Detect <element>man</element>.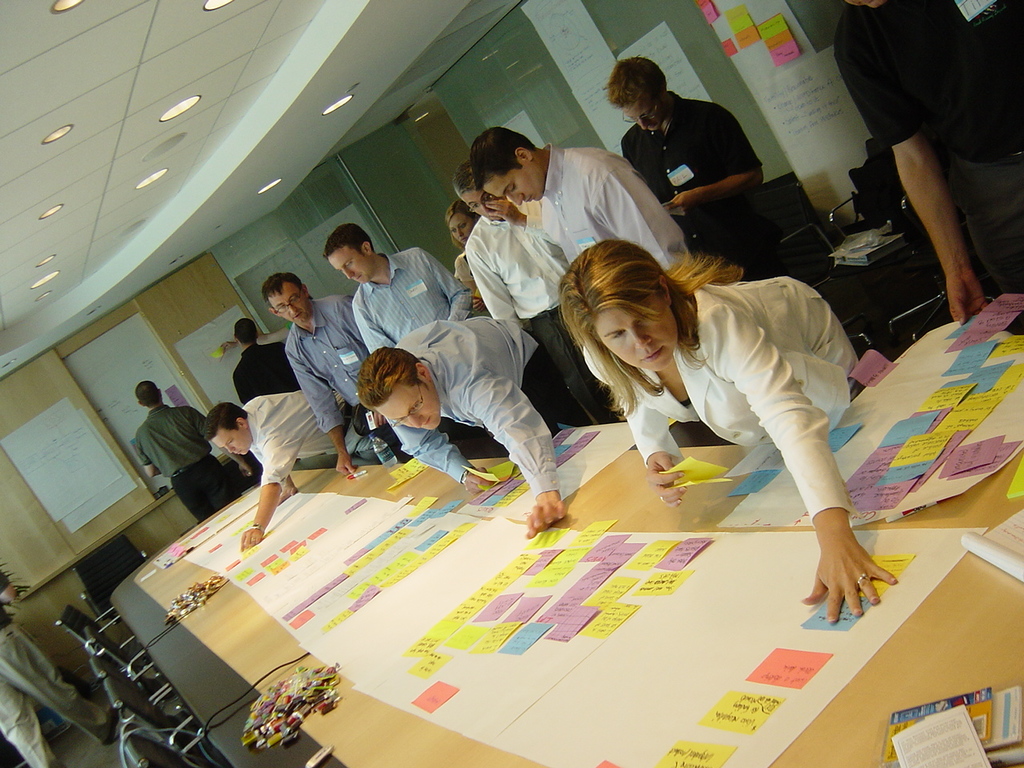
Detected at 830, 6, 1021, 349.
